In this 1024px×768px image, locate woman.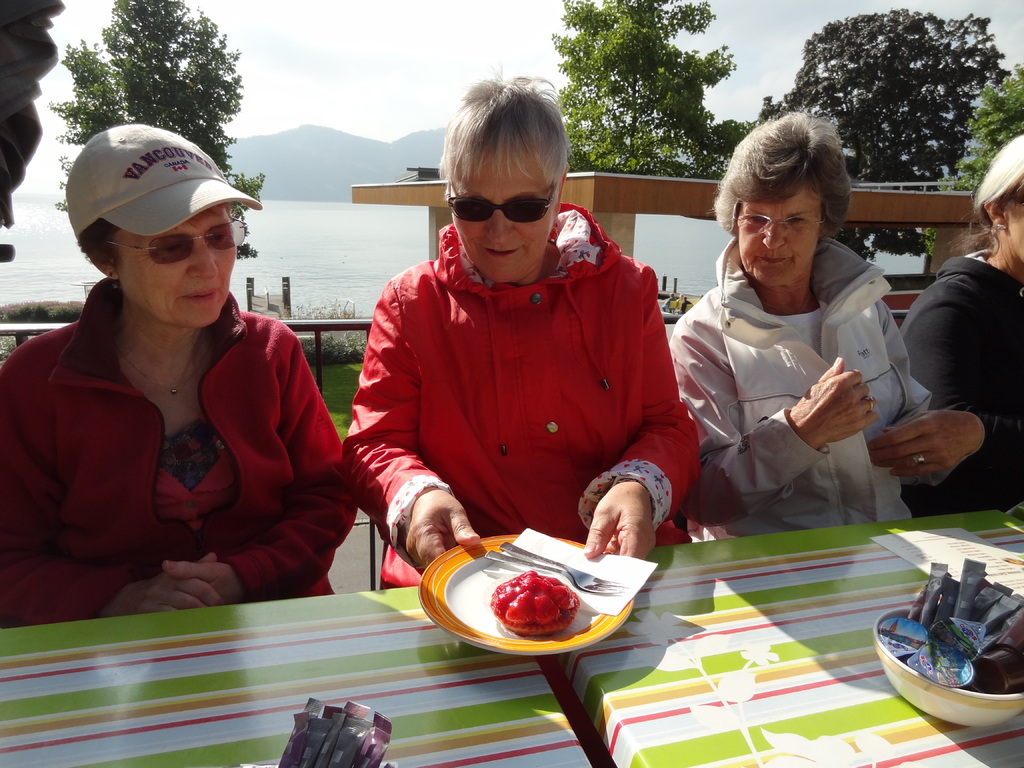
Bounding box: left=14, top=133, right=349, bottom=640.
